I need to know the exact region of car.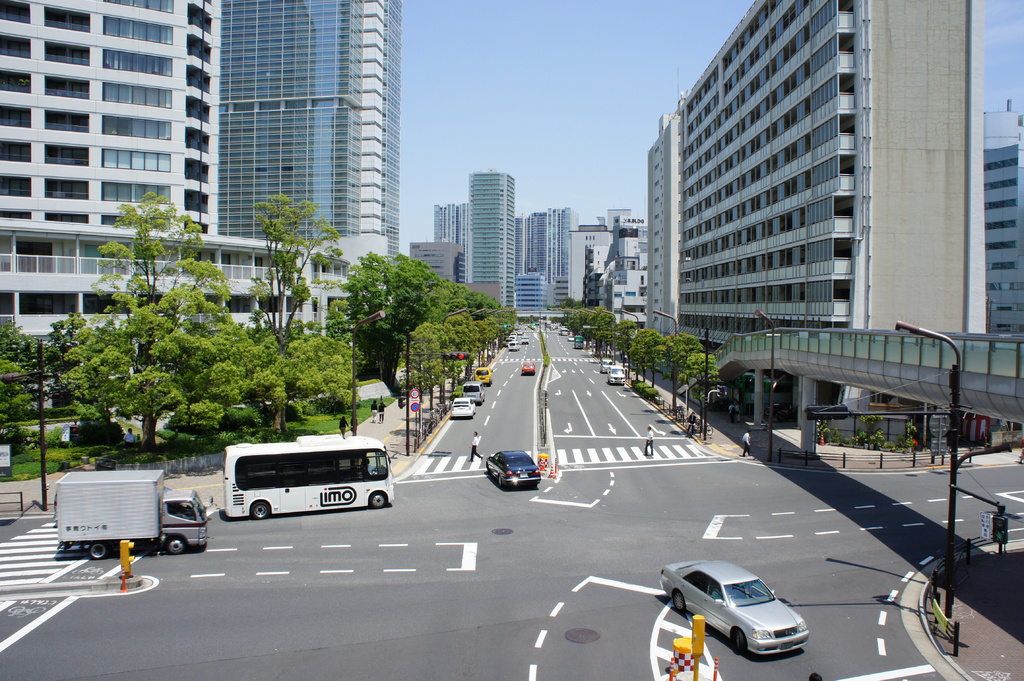
Region: x1=611, y1=367, x2=626, y2=385.
